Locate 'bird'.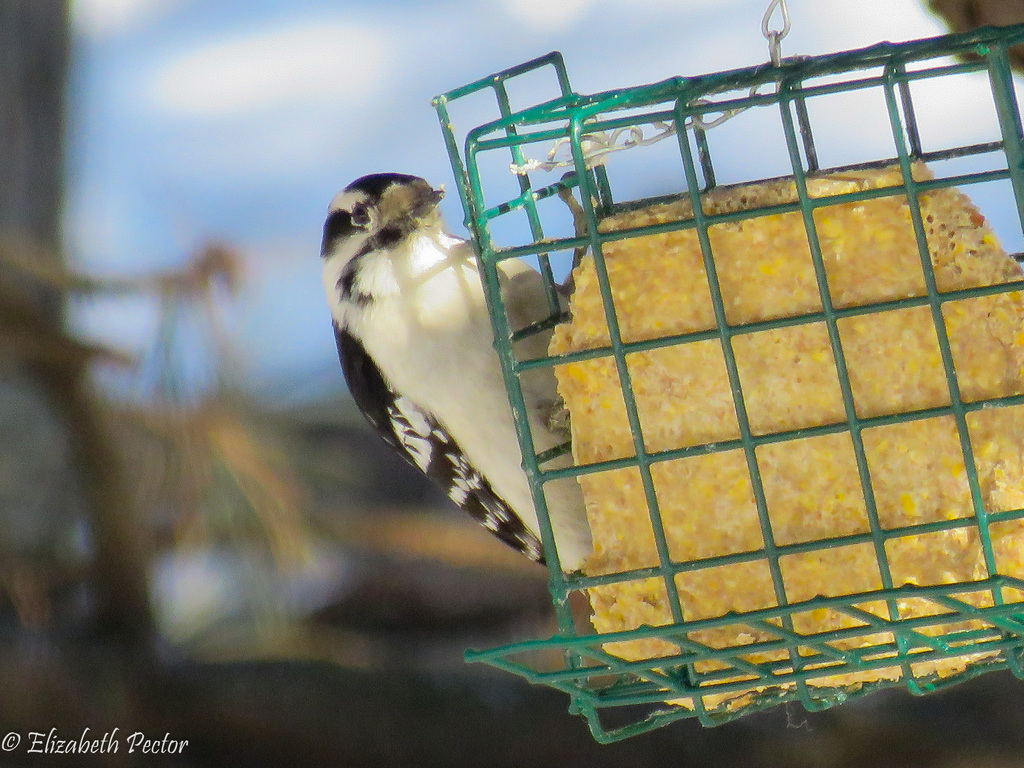
Bounding box: left=317, top=168, right=618, bottom=588.
